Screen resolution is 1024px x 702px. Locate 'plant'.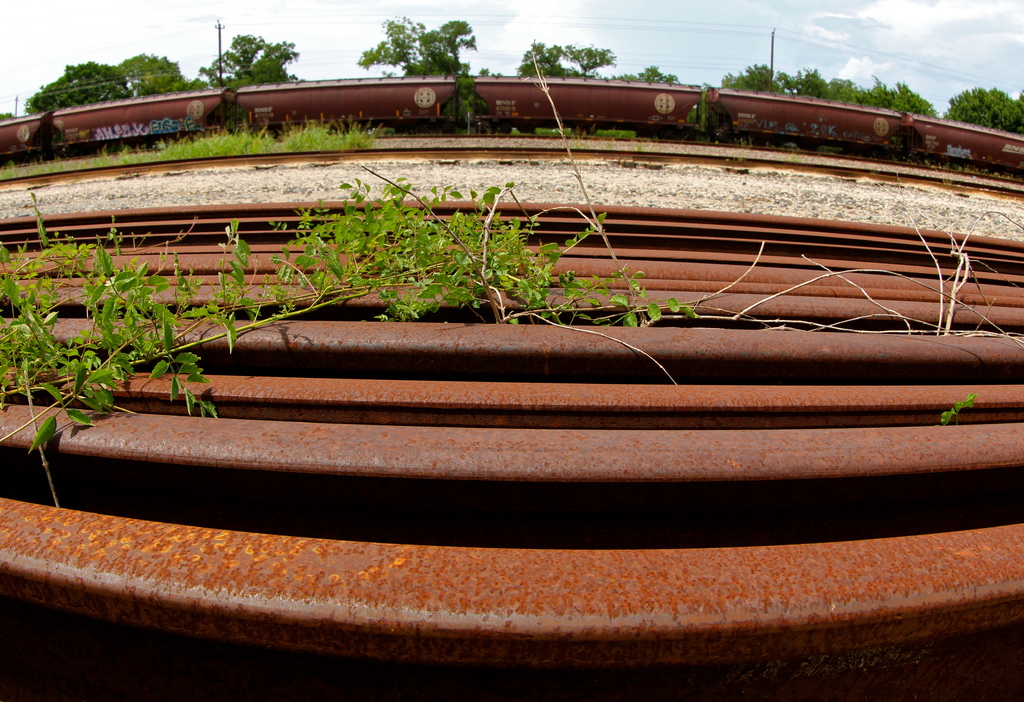
rect(939, 387, 981, 424).
